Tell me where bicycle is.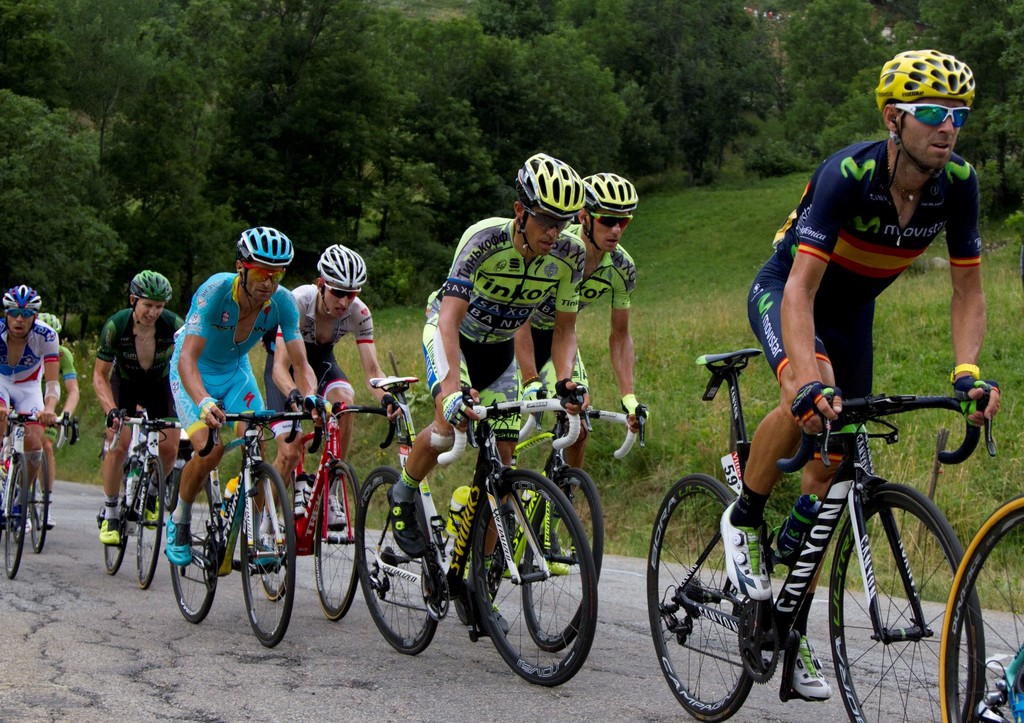
bicycle is at <bbox>238, 393, 397, 627</bbox>.
